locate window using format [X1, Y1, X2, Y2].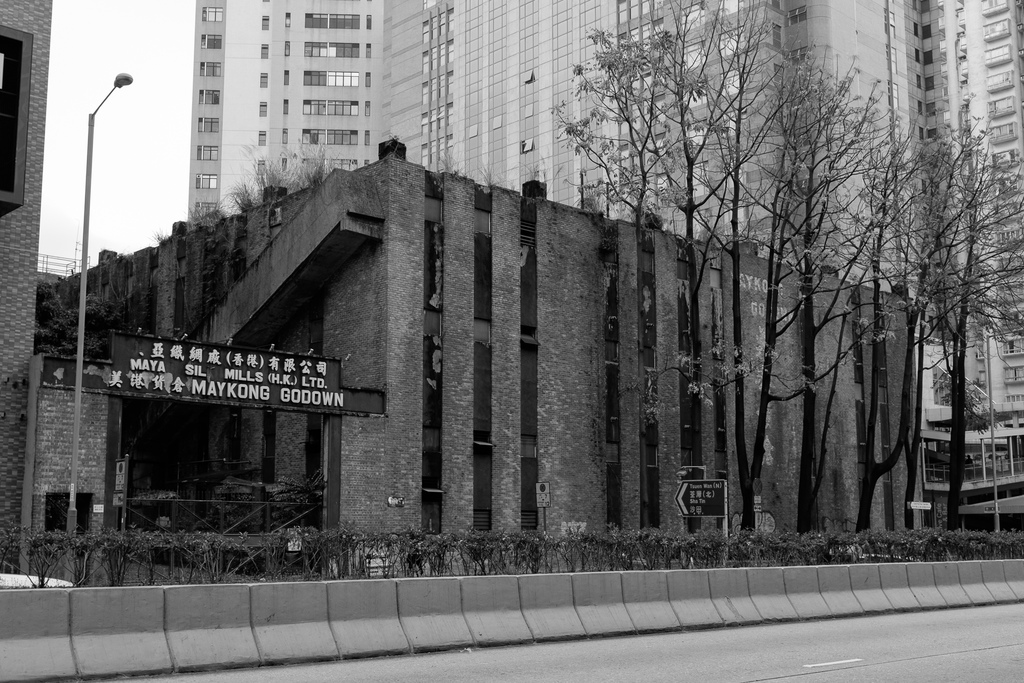
[305, 12, 360, 30].
